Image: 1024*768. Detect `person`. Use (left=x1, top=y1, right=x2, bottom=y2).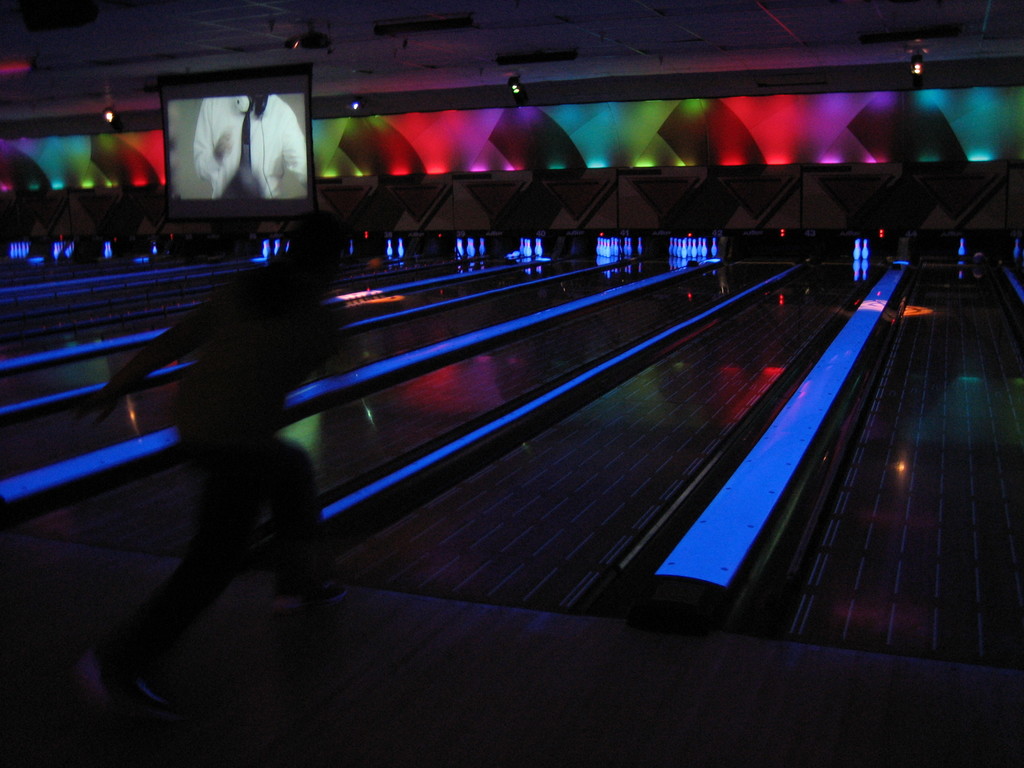
(left=76, top=208, right=362, bottom=720).
